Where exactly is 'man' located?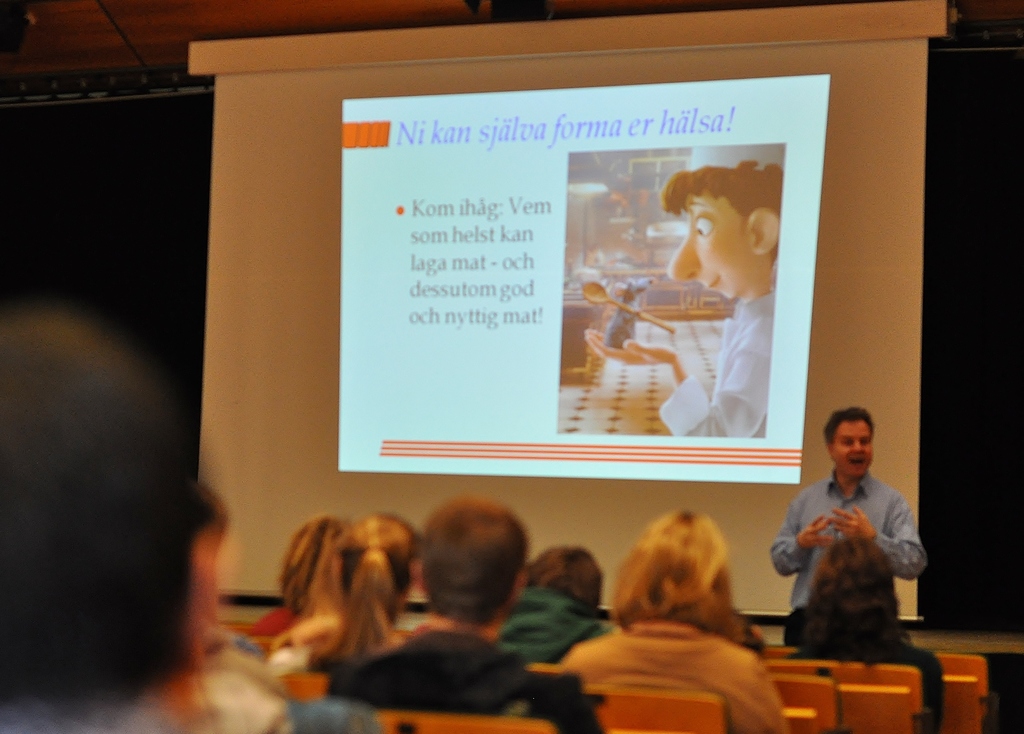
Its bounding box is select_region(585, 158, 785, 434).
